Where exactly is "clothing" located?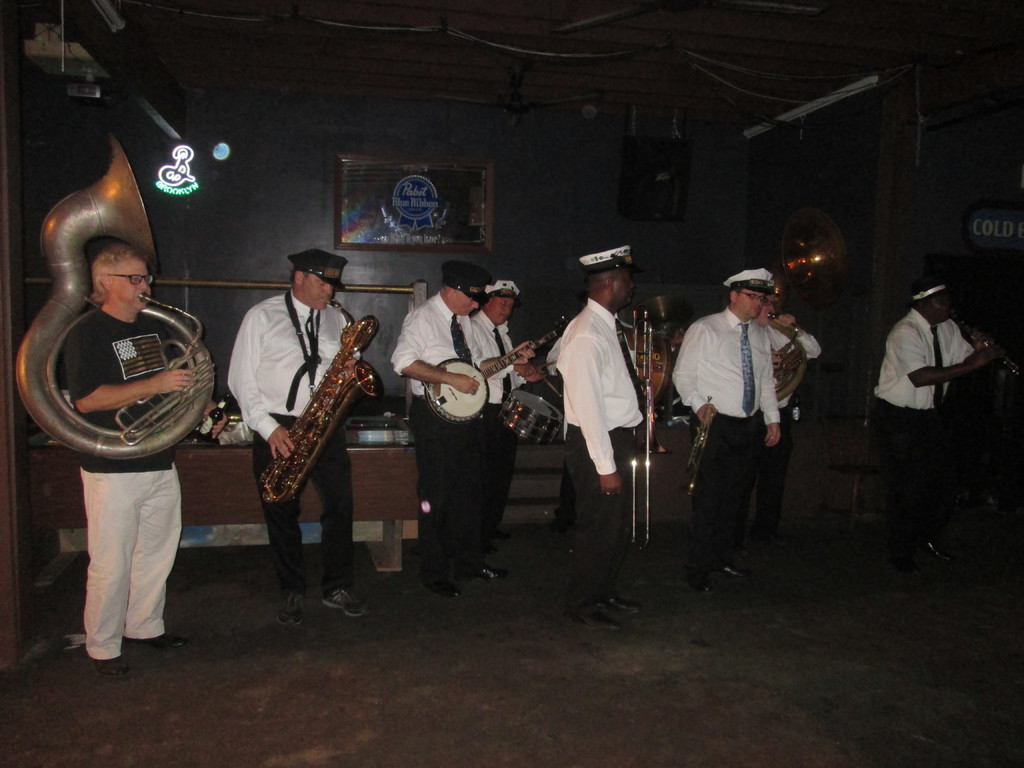
Its bounding box is 700:420:765:580.
